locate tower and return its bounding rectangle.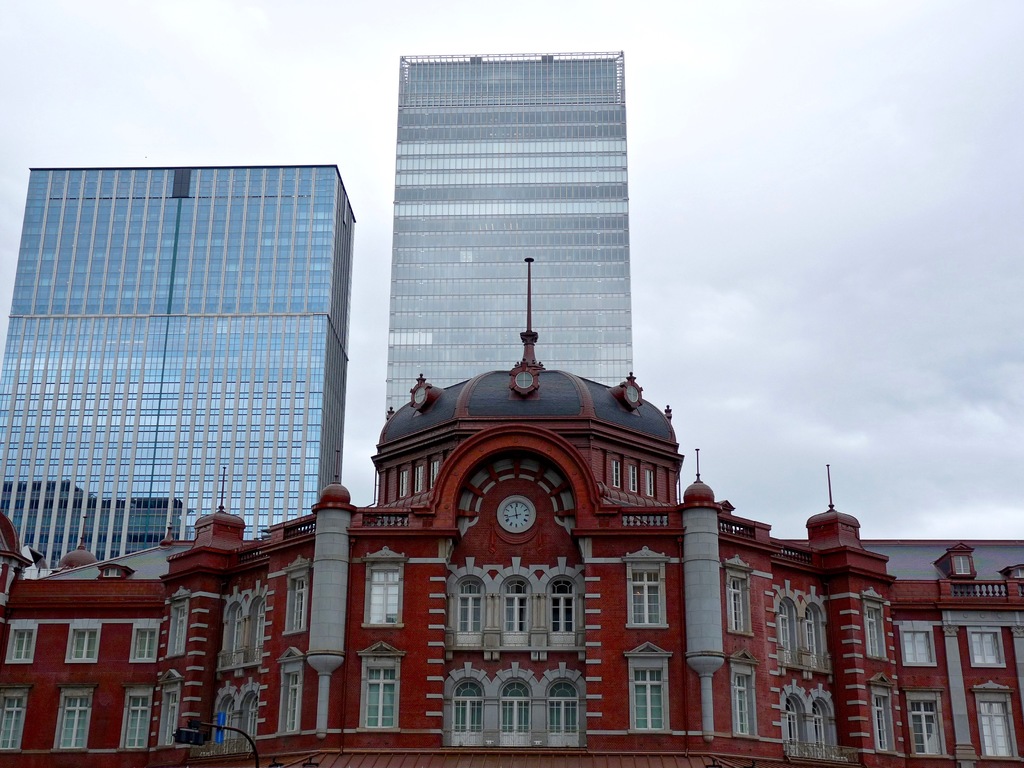
box=[372, 73, 654, 342].
